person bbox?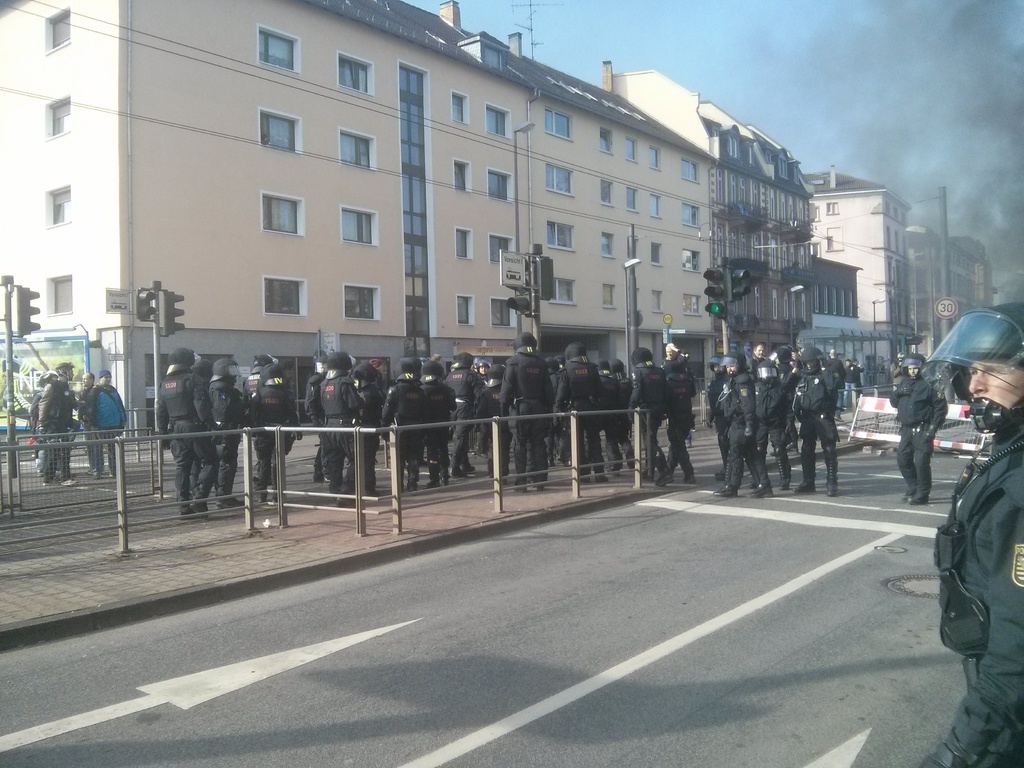
l=442, t=351, r=490, b=471
